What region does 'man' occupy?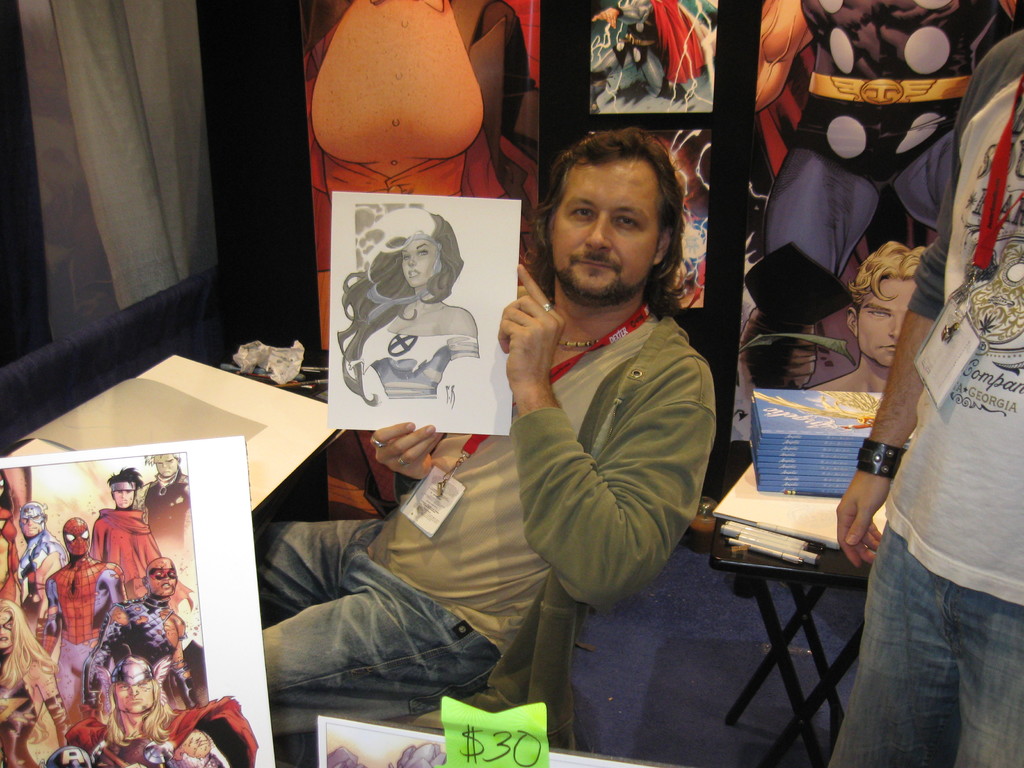
BBox(255, 131, 714, 745).
